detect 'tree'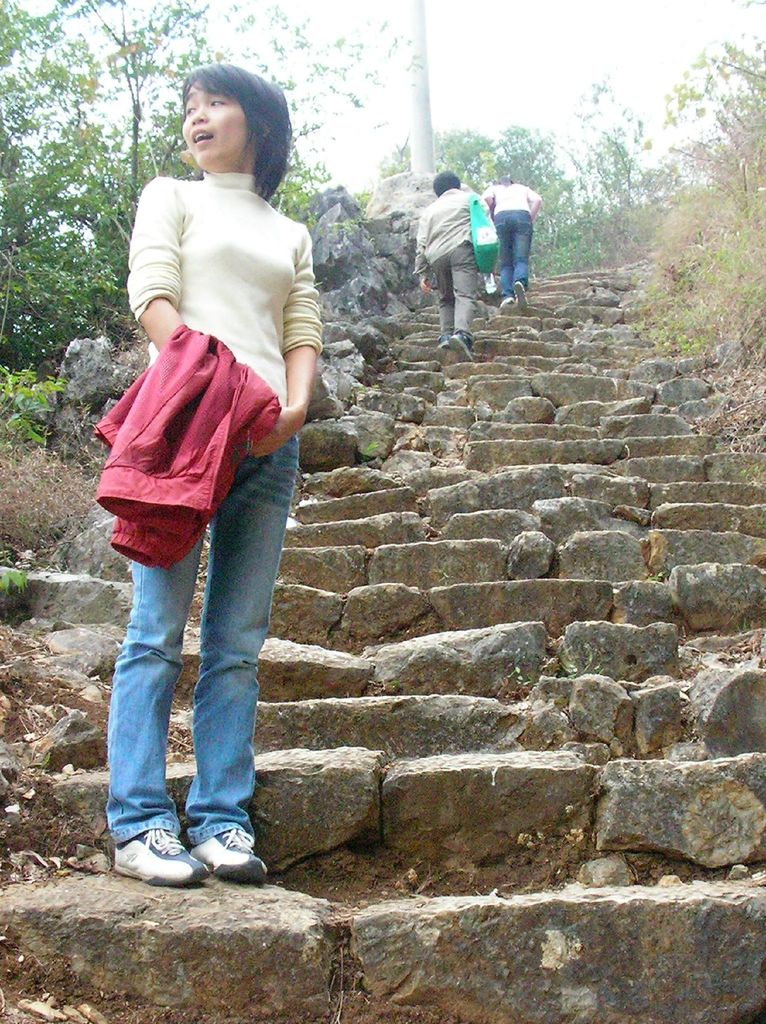
556 76 654 252
